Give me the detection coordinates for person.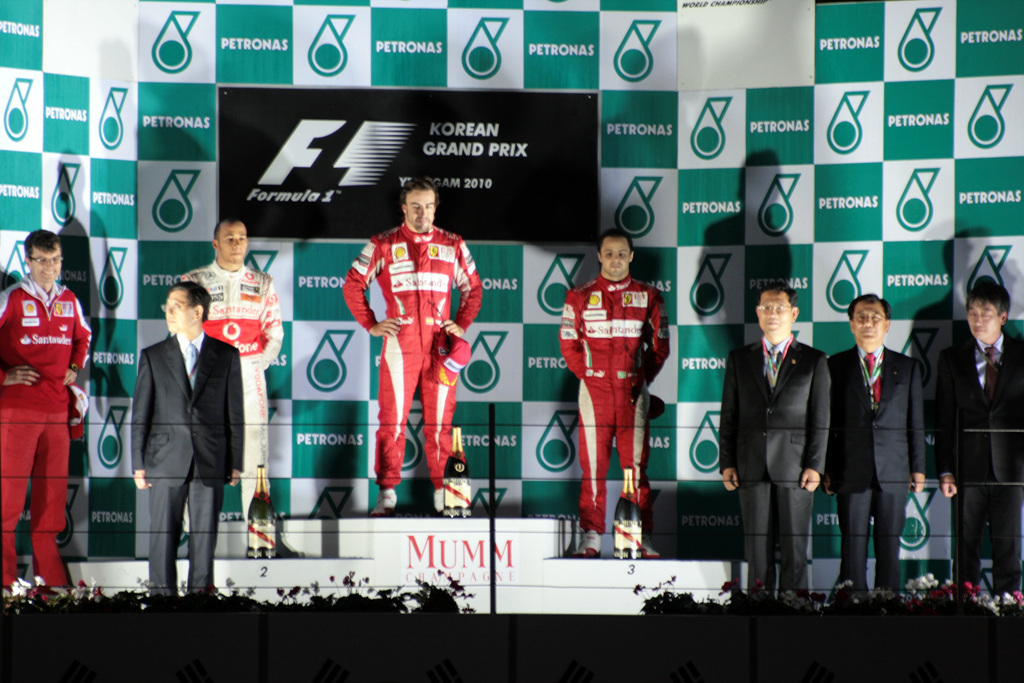
detection(565, 225, 667, 544).
